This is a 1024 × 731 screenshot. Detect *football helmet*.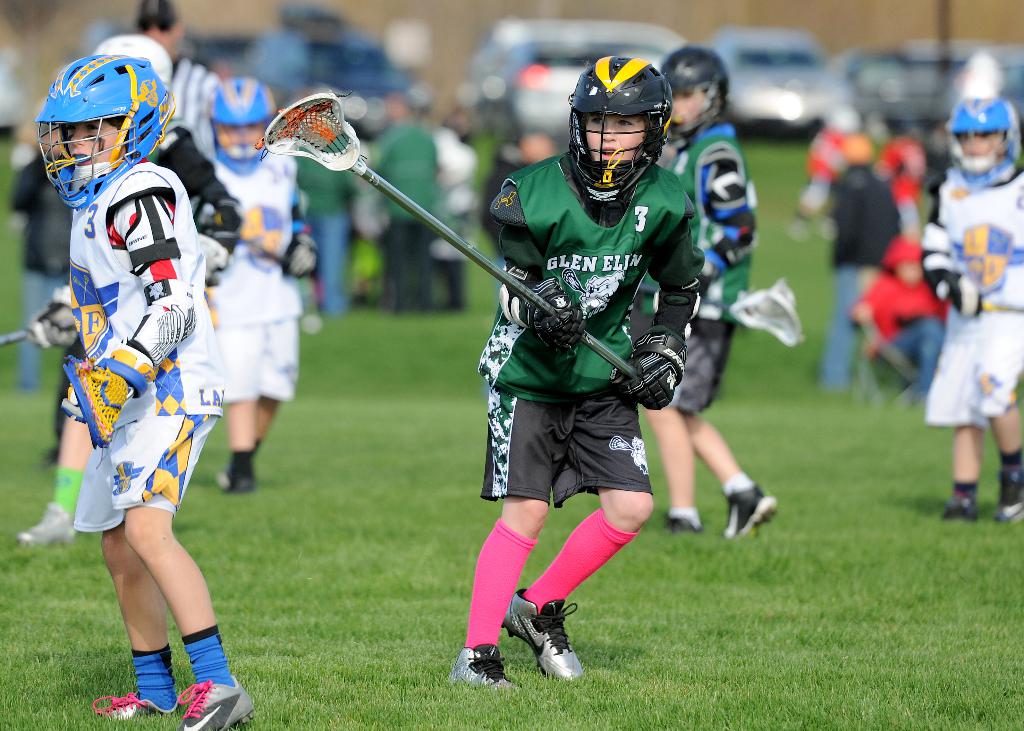
[29,37,154,203].
